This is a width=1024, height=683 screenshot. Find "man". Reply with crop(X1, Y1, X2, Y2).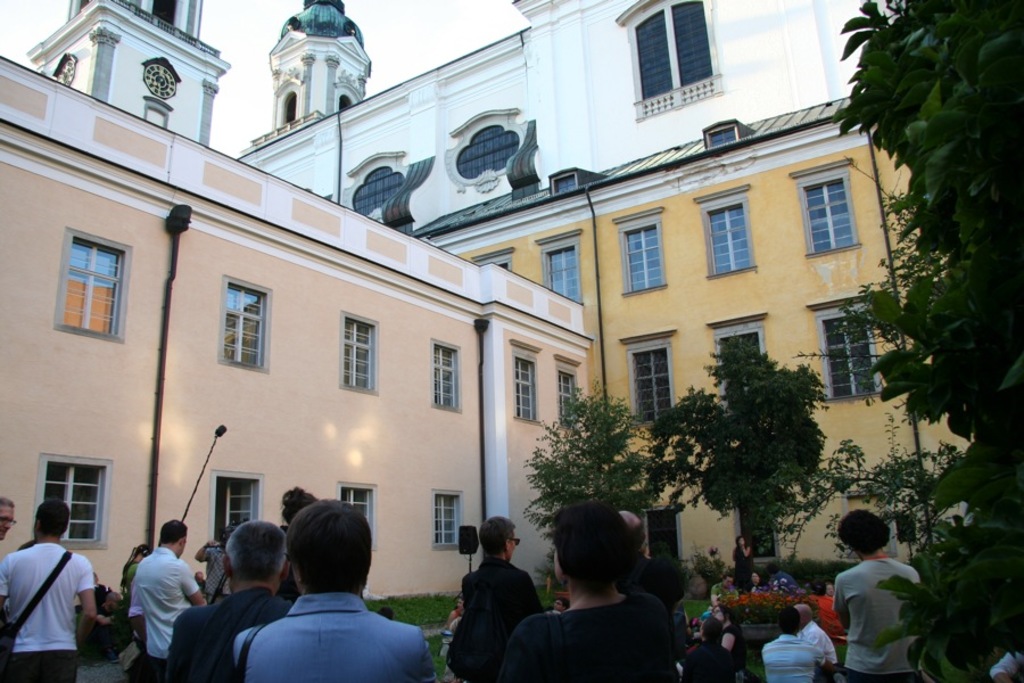
crop(794, 602, 841, 670).
